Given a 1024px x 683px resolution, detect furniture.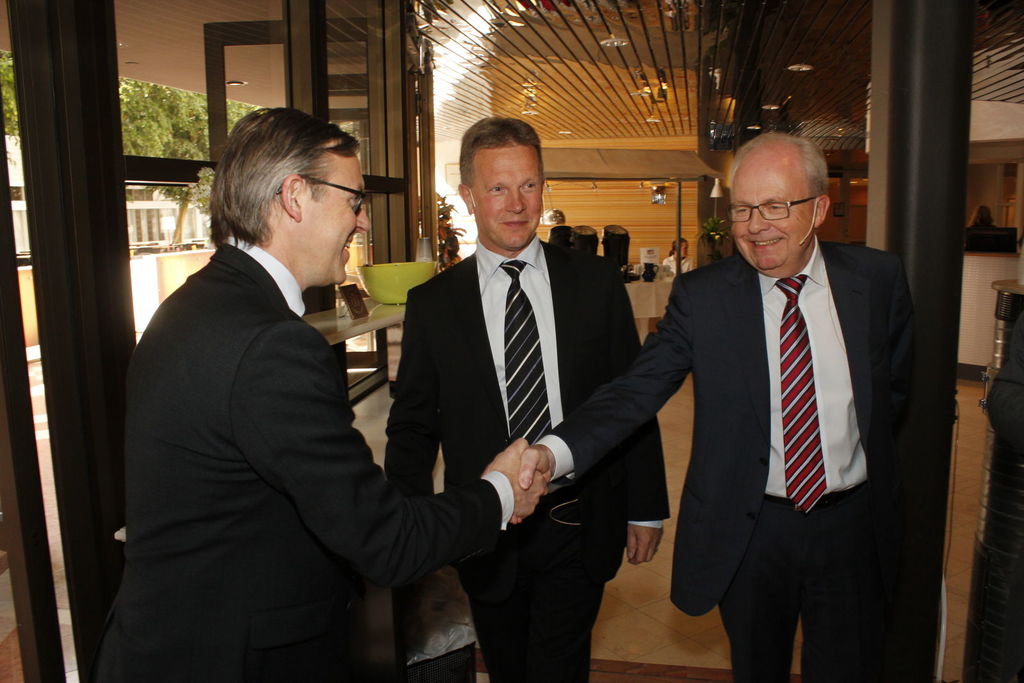
detection(299, 290, 409, 413).
